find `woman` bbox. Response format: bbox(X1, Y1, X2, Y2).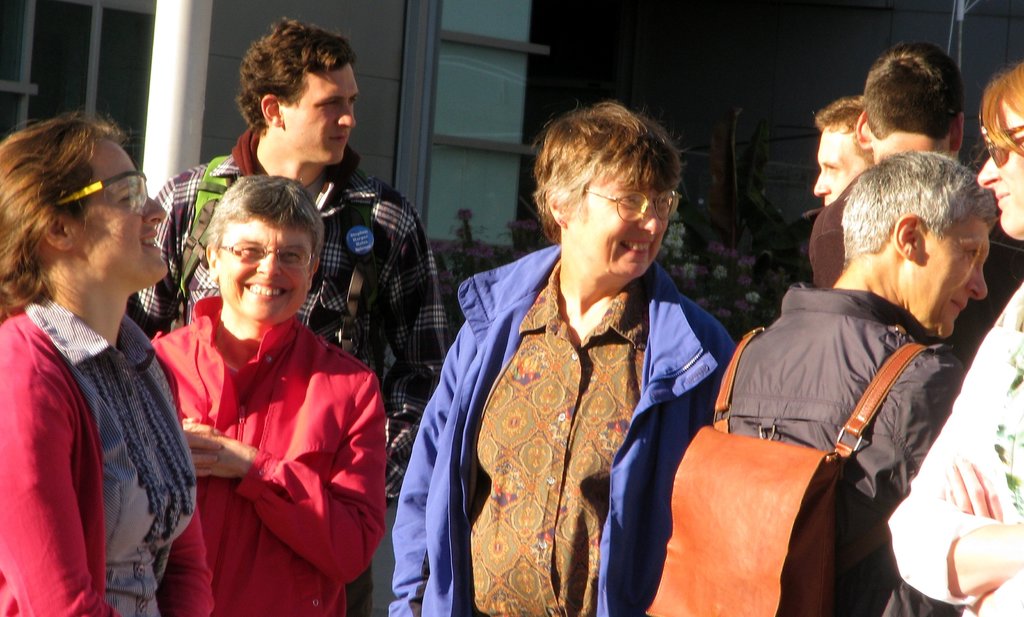
bbox(884, 56, 1023, 616).
